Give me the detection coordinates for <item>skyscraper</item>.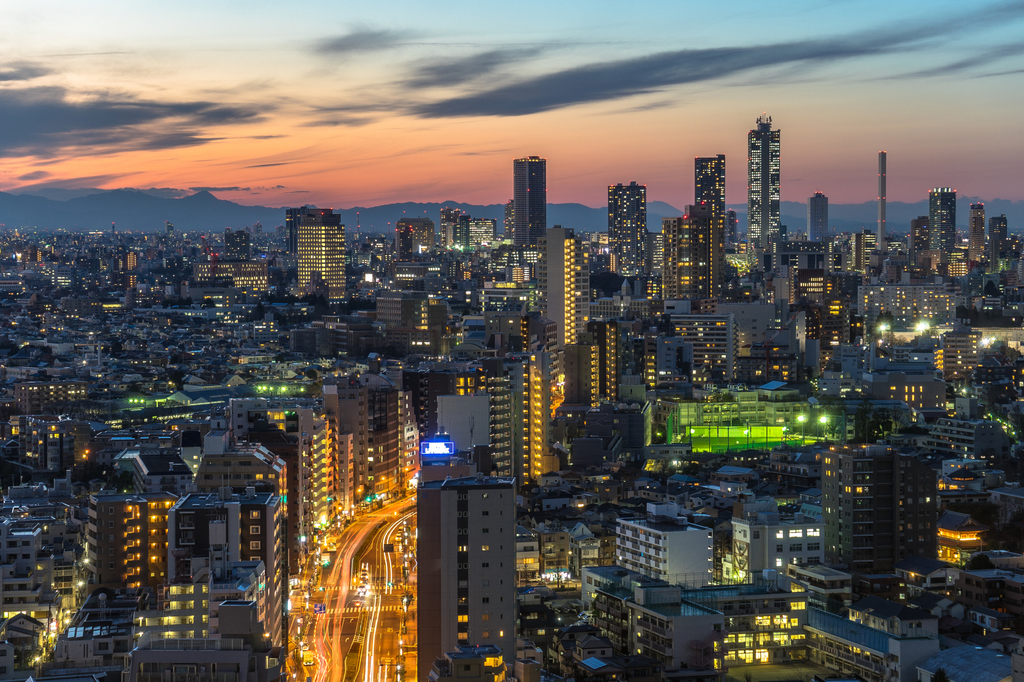
(left=420, top=463, right=520, bottom=681).
